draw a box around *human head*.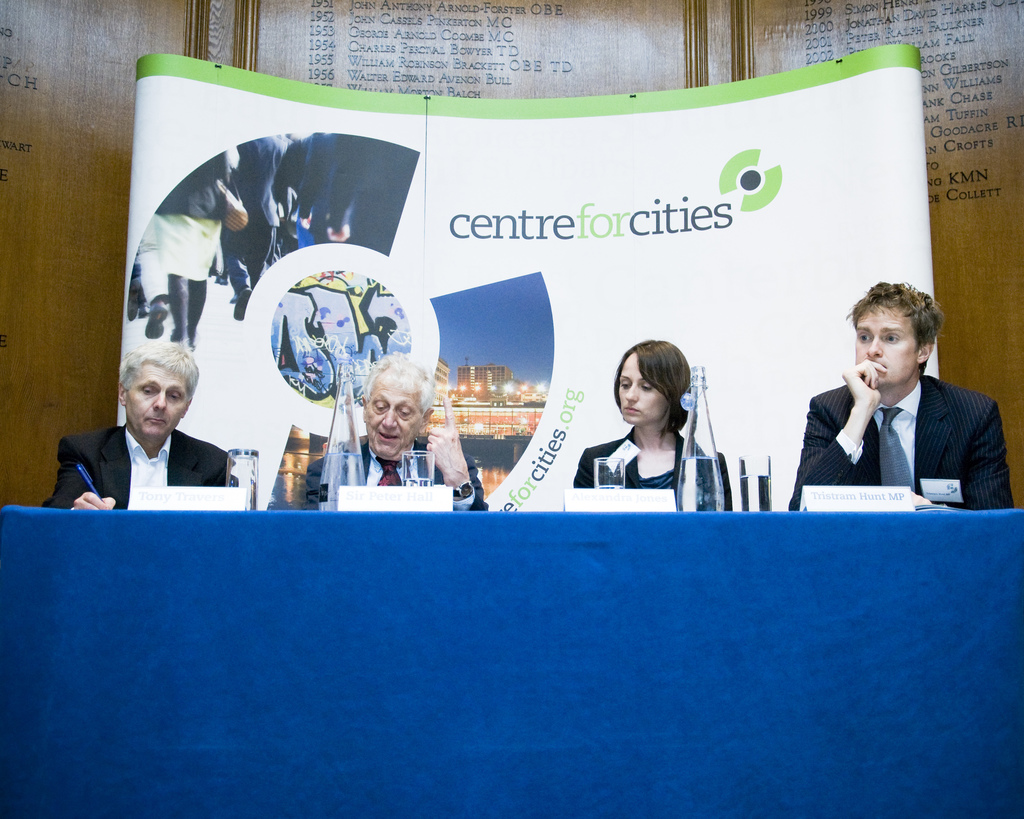
[x1=847, y1=281, x2=952, y2=395].
